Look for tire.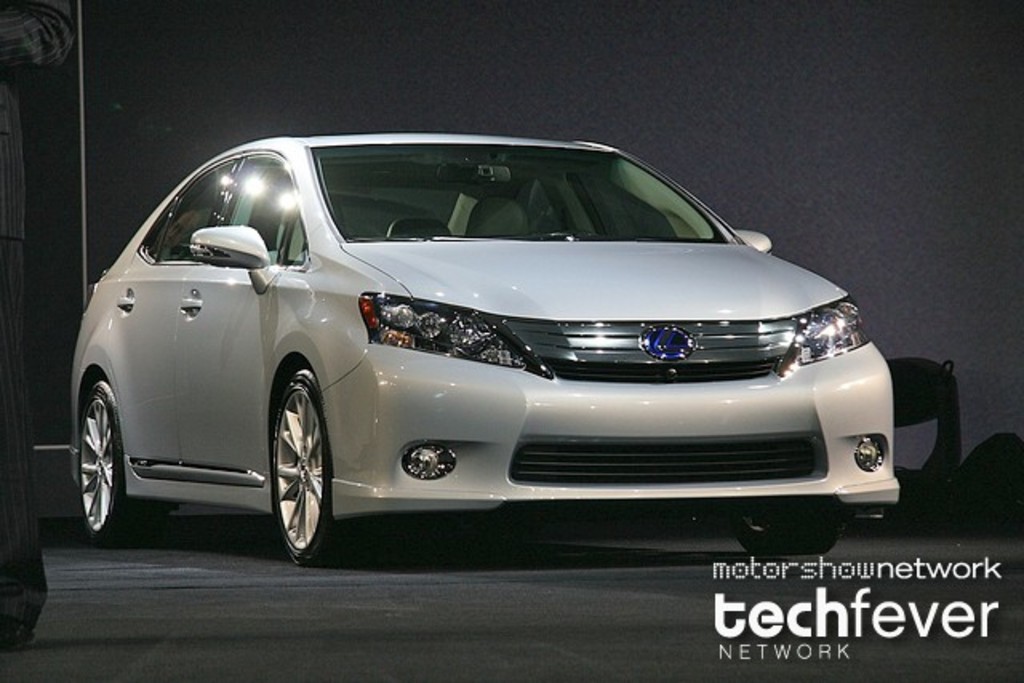
Found: region(82, 371, 162, 549).
